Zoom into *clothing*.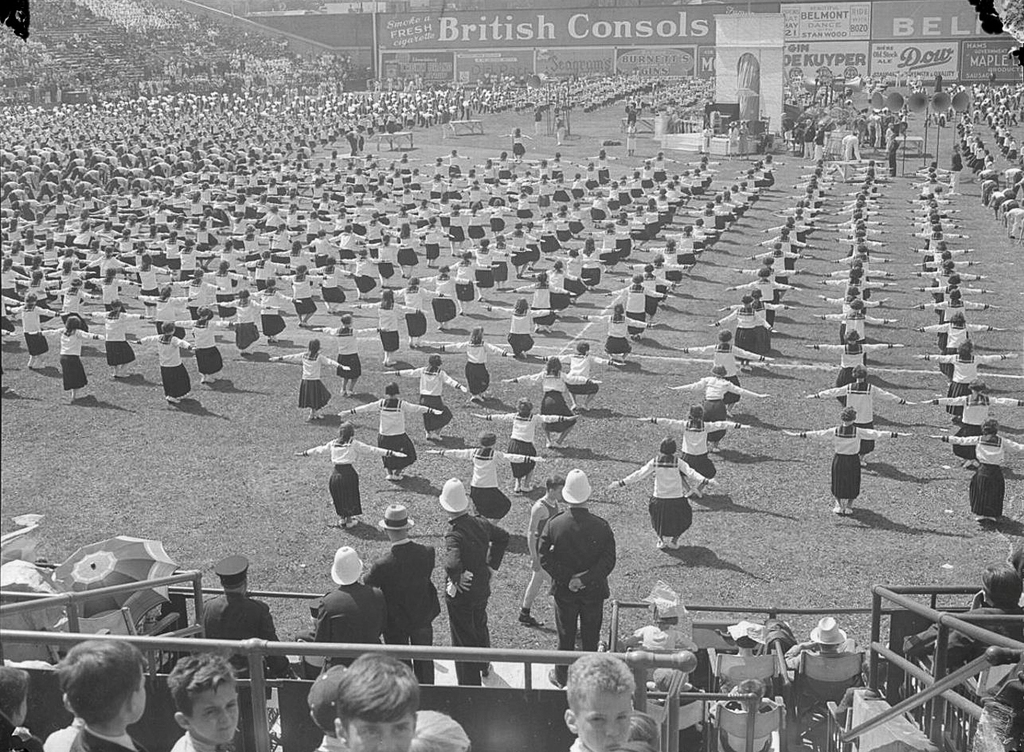
Zoom target: Rect(171, 316, 225, 378).
